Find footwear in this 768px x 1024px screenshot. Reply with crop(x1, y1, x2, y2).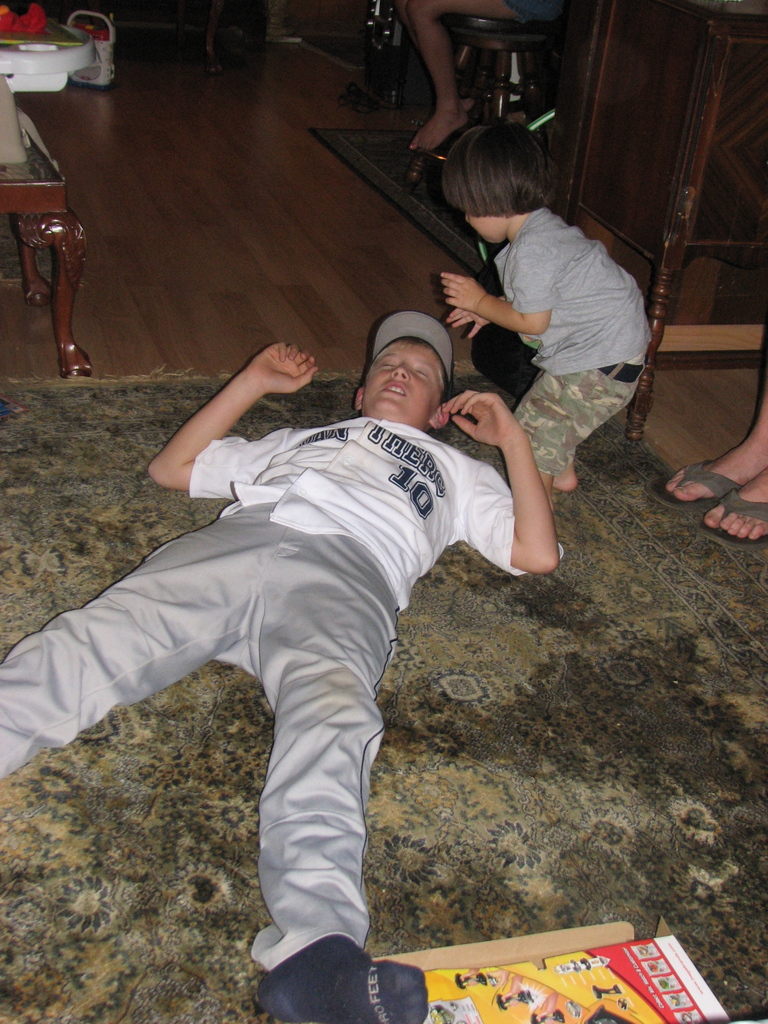
crop(716, 484, 767, 545).
